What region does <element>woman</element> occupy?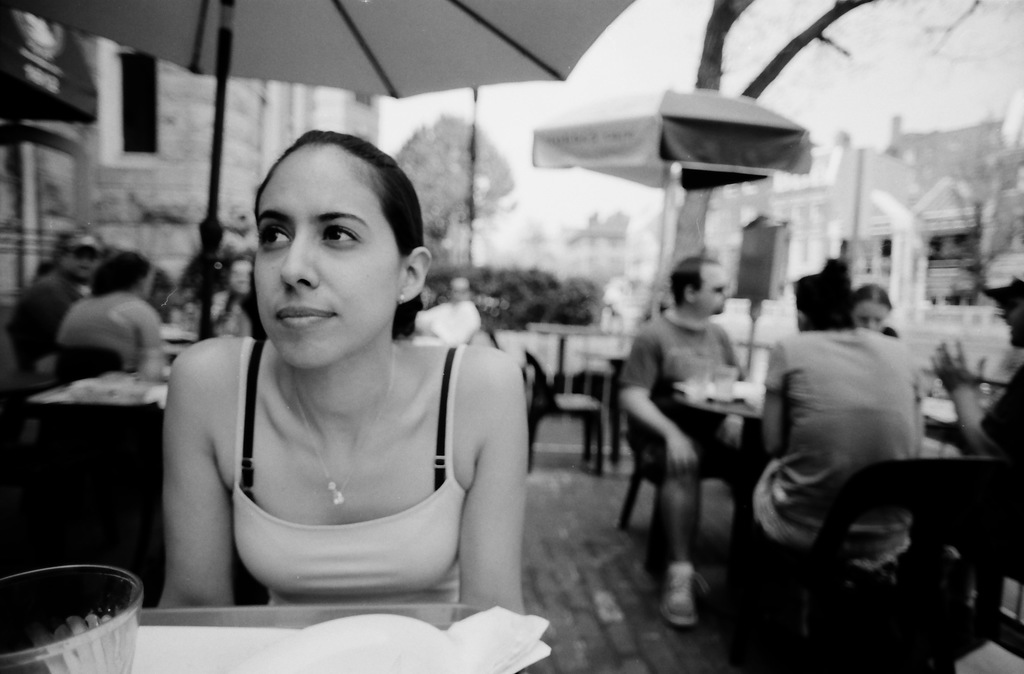
(x1=851, y1=284, x2=902, y2=337).
